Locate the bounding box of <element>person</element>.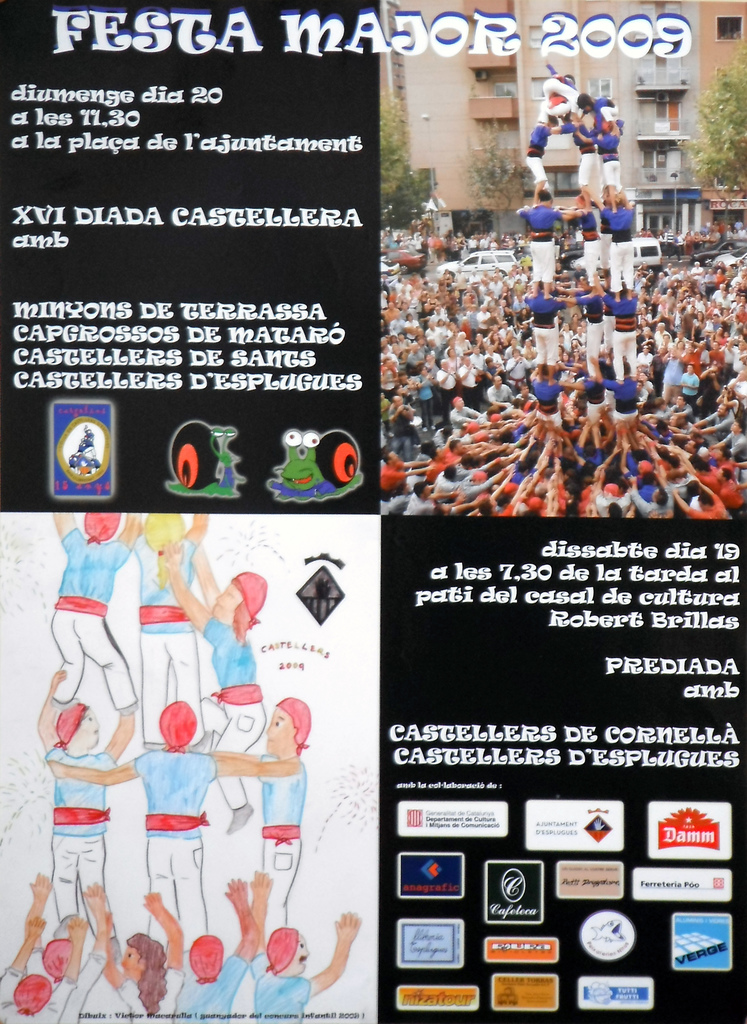
Bounding box: box=[208, 698, 310, 945].
